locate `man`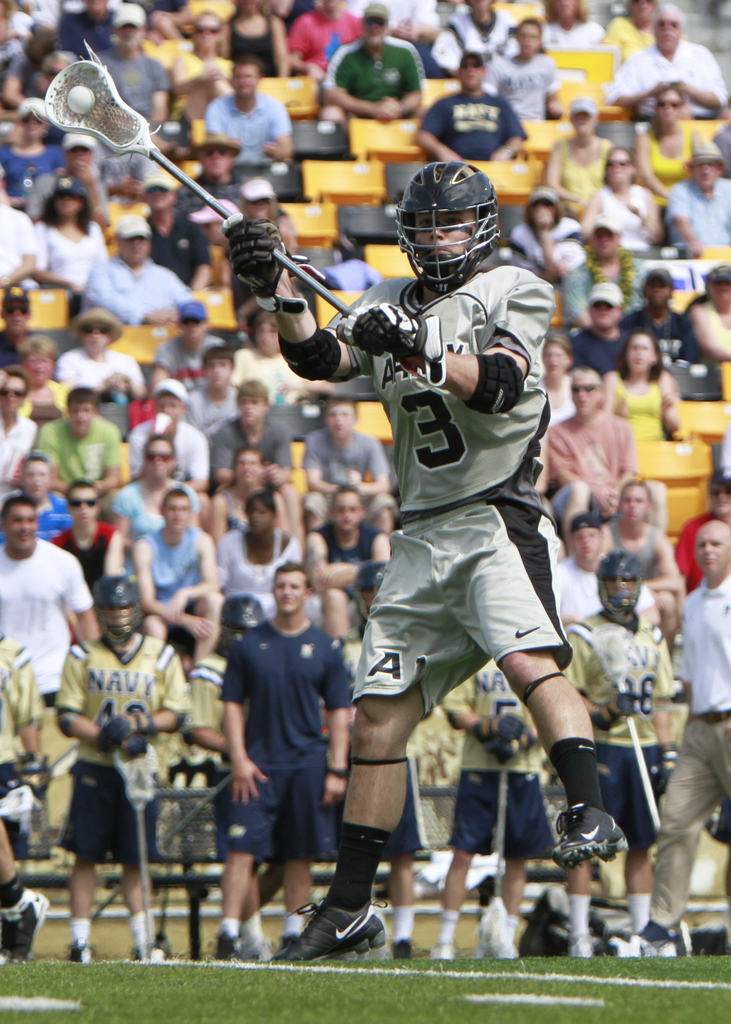
pyautogui.locateOnScreen(557, 204, 647, 330)
